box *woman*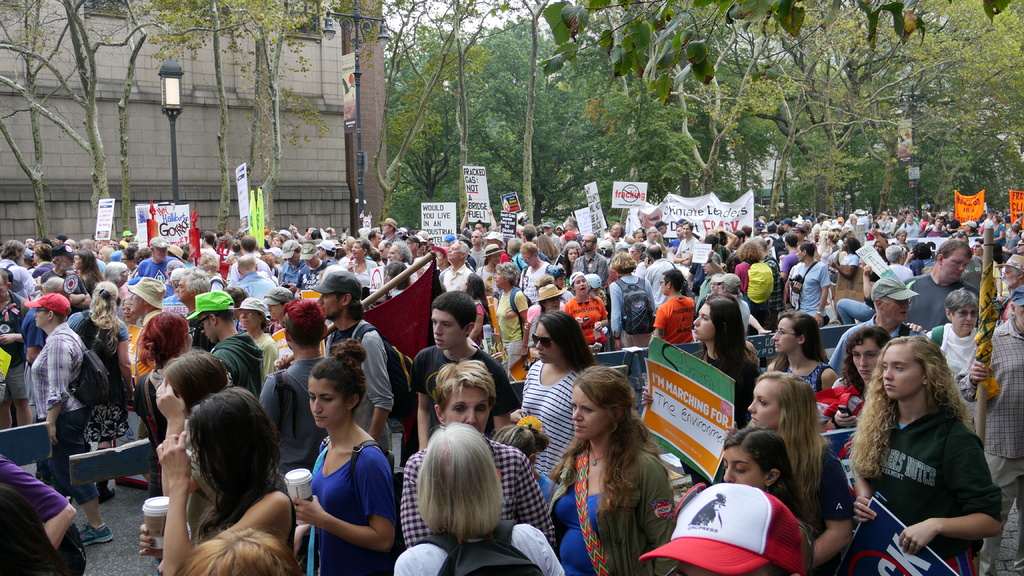
x1=476 y1=243 x2=506 y2=294
